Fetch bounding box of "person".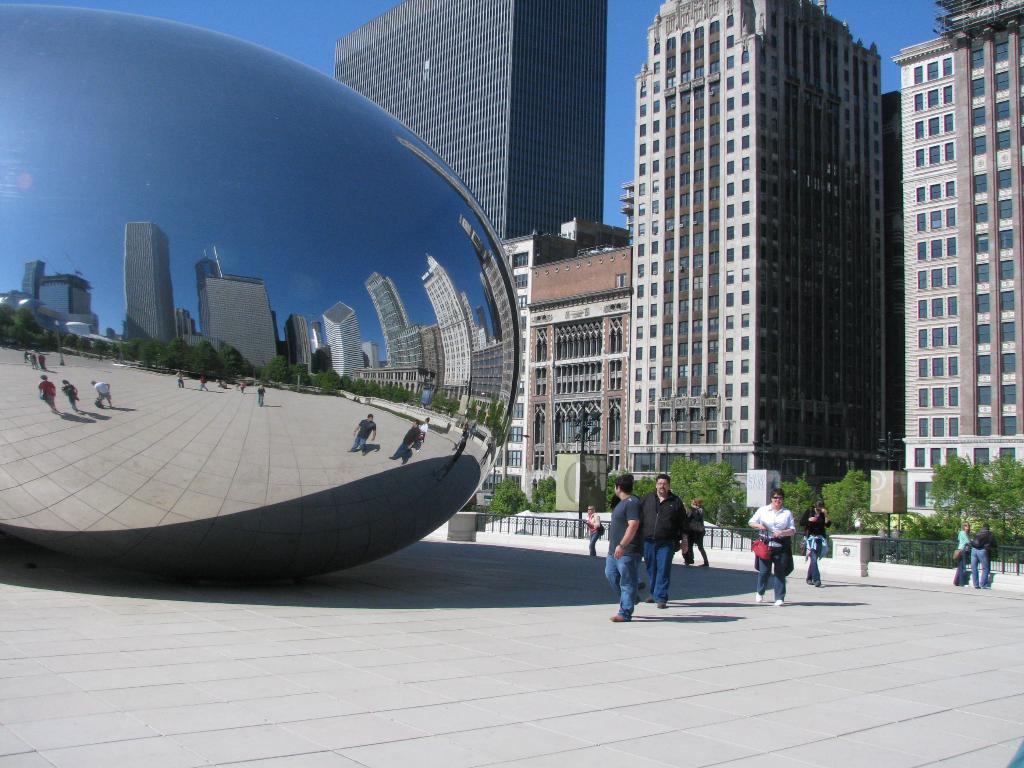
Bbox: (left=801, top=498, right=832, bottom=588).
